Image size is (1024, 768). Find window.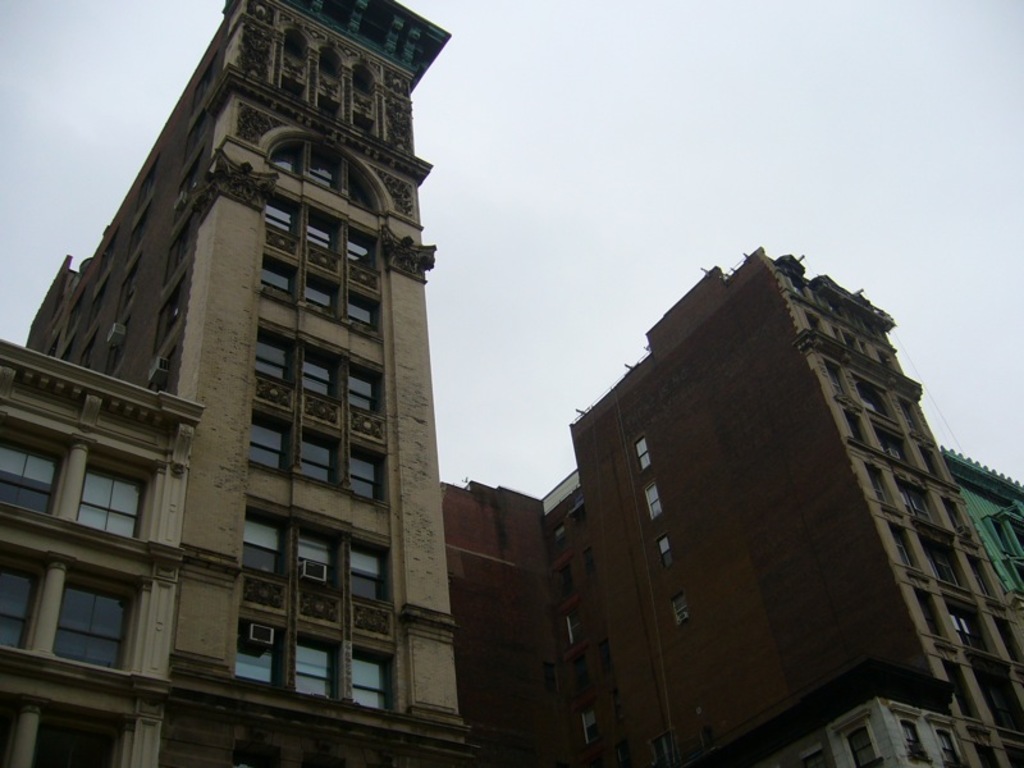
<box>347,288,379,325</box>.
